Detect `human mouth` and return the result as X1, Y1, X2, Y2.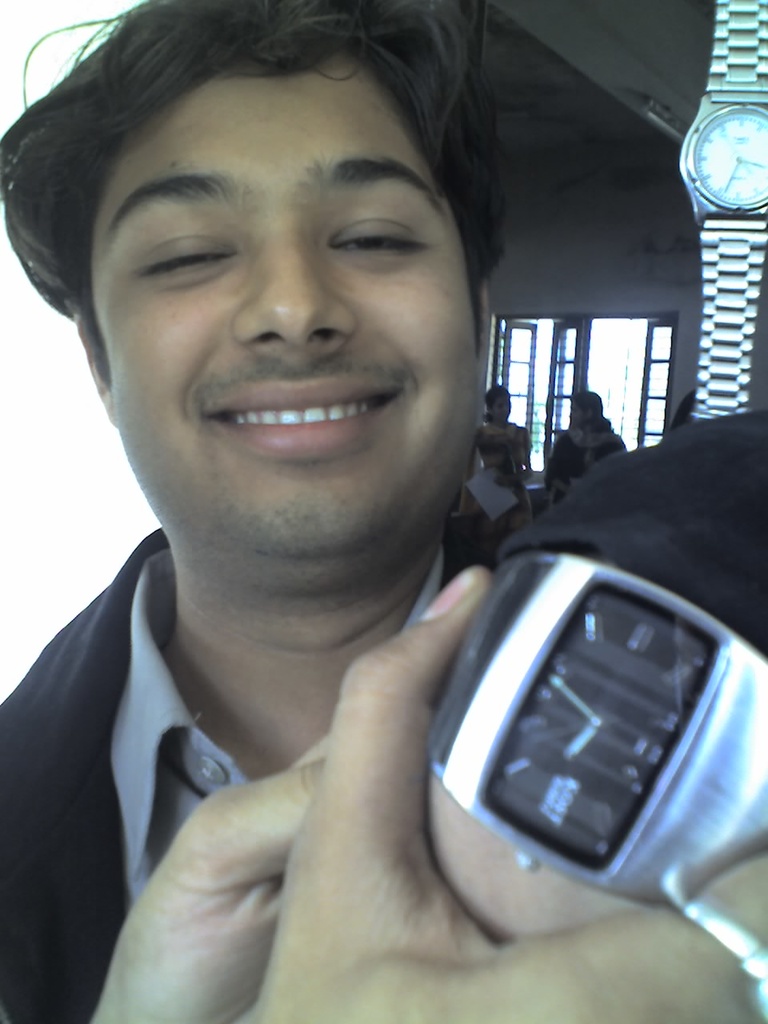
180, 383, 396, 444.
